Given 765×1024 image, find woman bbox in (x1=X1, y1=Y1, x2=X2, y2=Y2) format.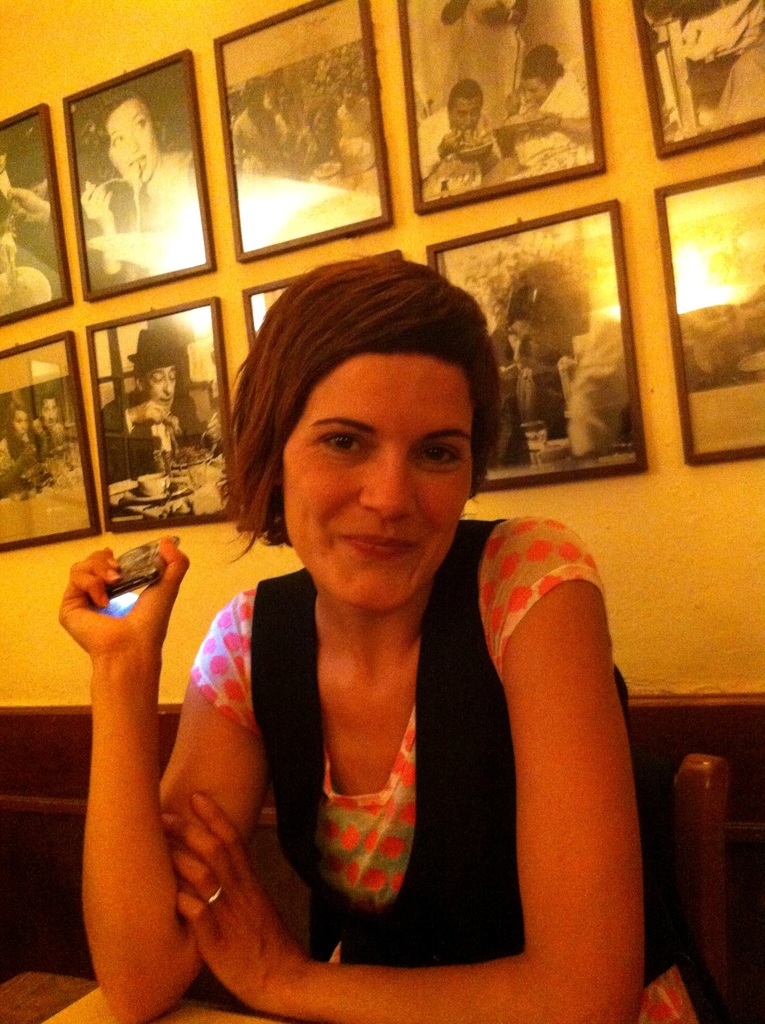
(x1=58, y1=250, x2=718, y2=1023).
